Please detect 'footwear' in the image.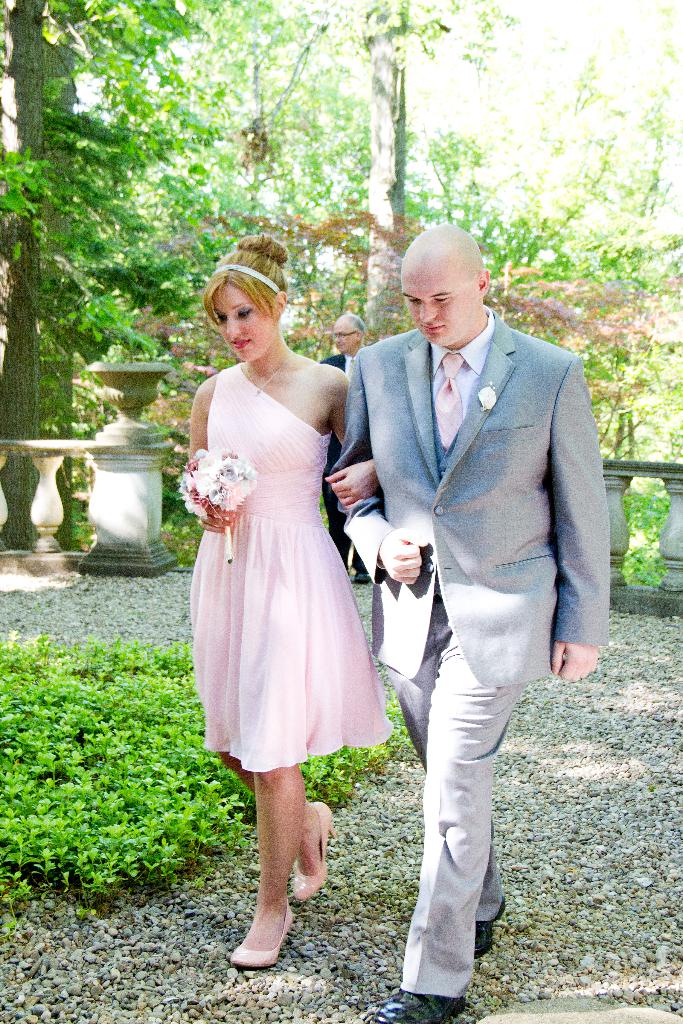
crop(470, 900, 511, 960).
